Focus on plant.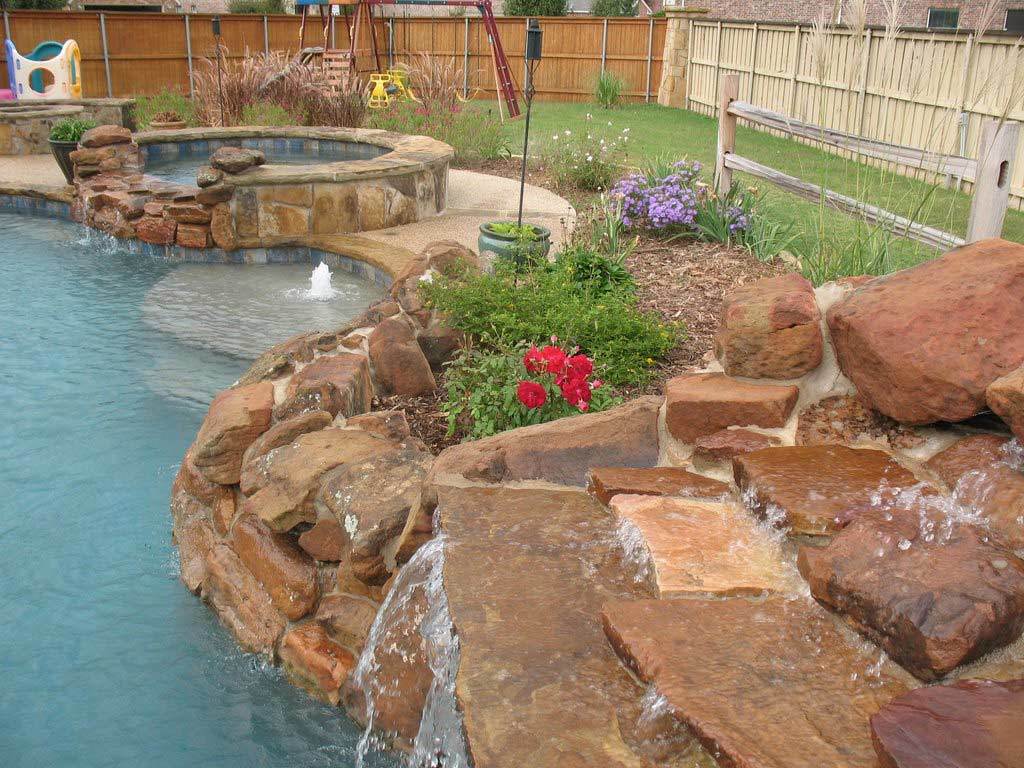
Focused at [602, 149, 755, 233].
